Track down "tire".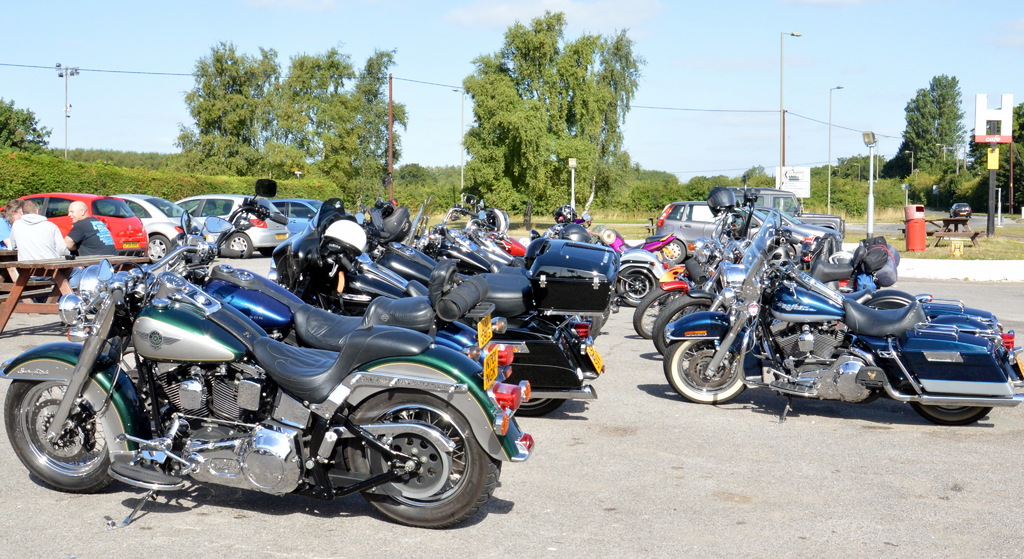
Tracked to 945, 211, 952, 217.
